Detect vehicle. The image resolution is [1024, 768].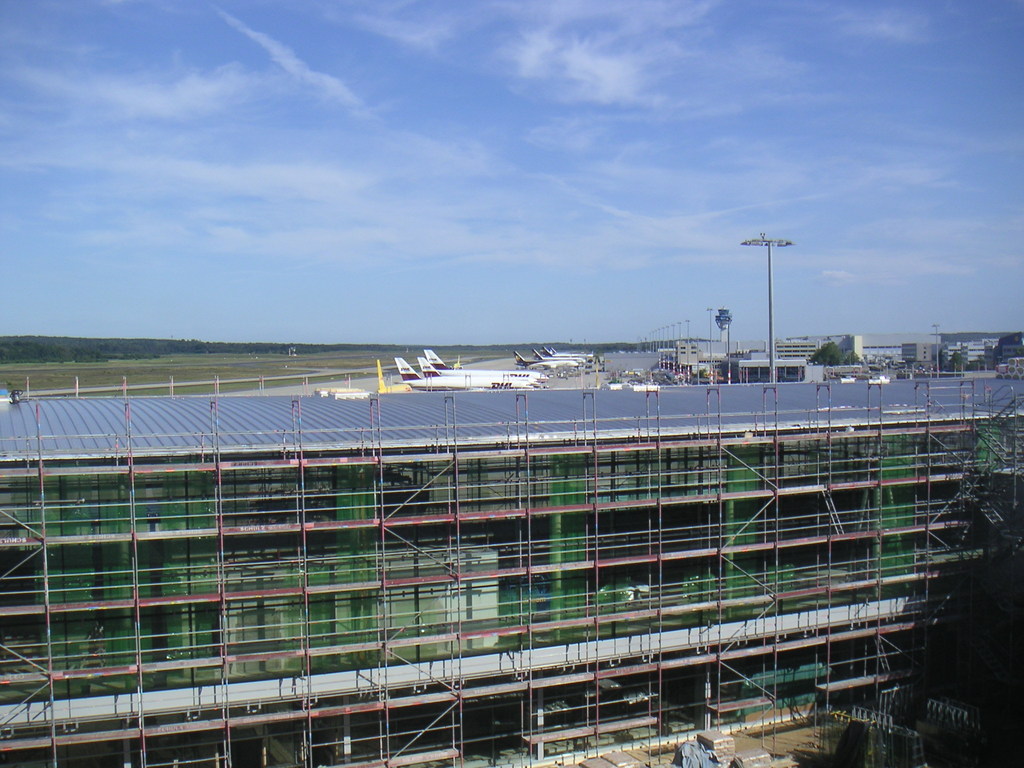
x1=428 y1=347 x2=550 y2=387.
